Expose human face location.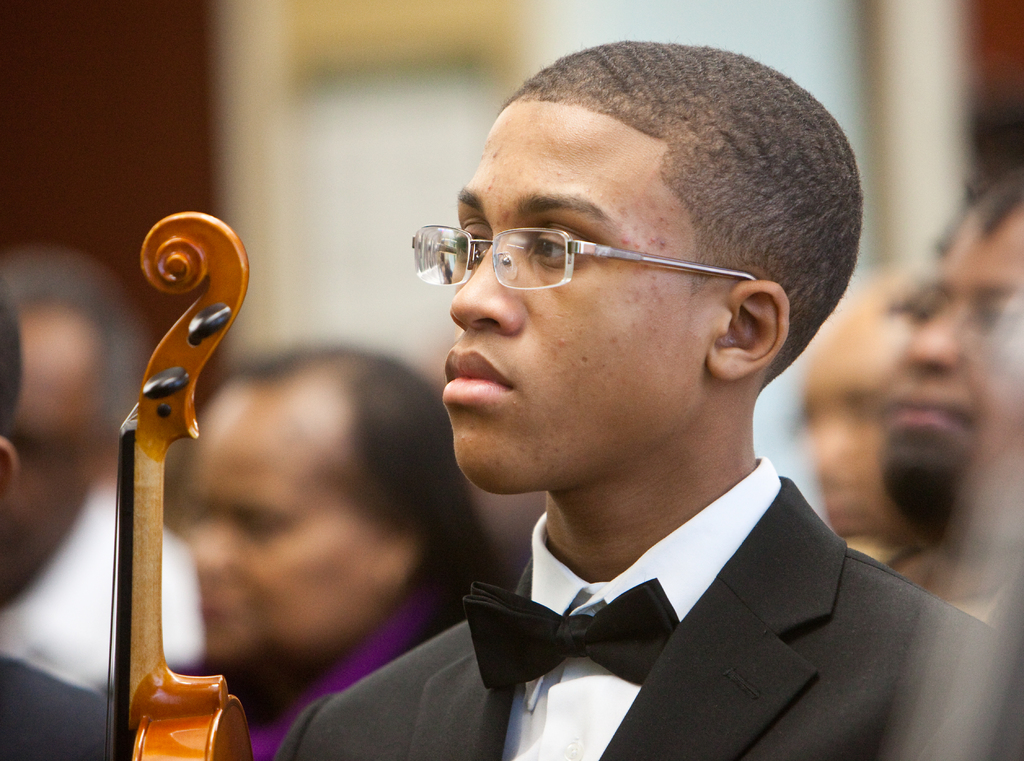
Exposed at x1=796 y1=312 x2=898 y2=542.
